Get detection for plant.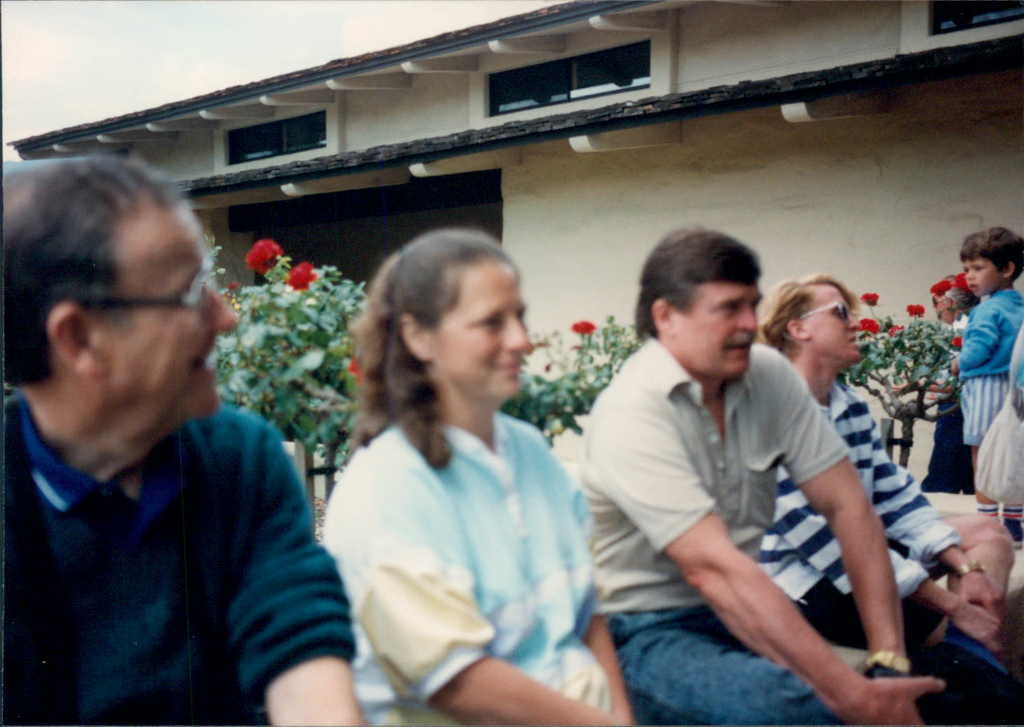
Detection: <box>835,267,974,471</box>.
